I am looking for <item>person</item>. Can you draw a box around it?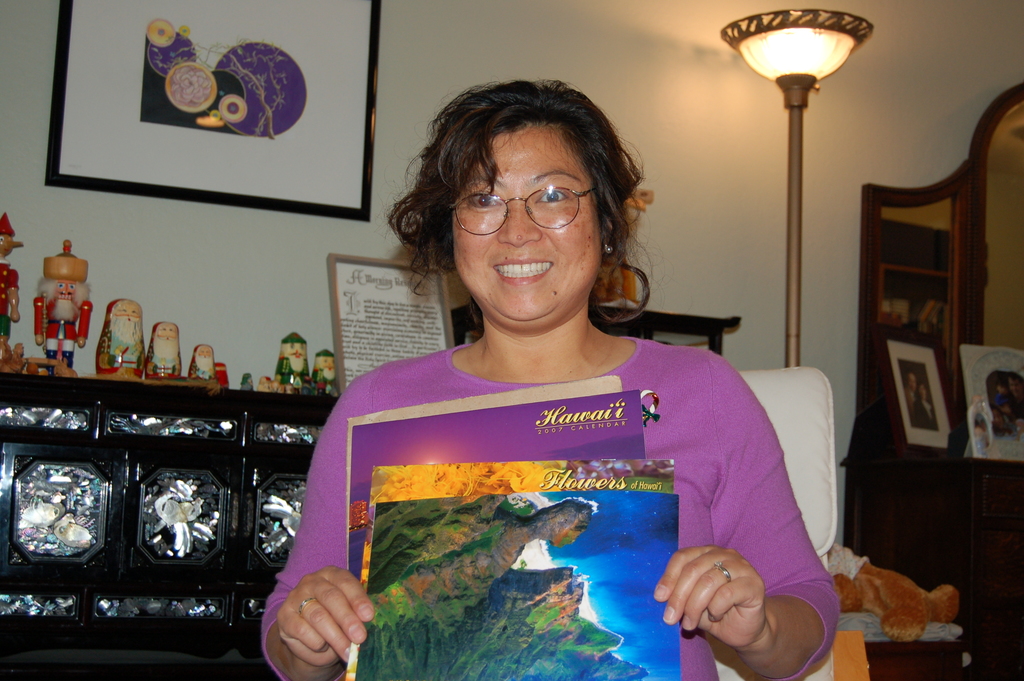
Sure, the bounding box is <box>984,374,1021,438</box>.
